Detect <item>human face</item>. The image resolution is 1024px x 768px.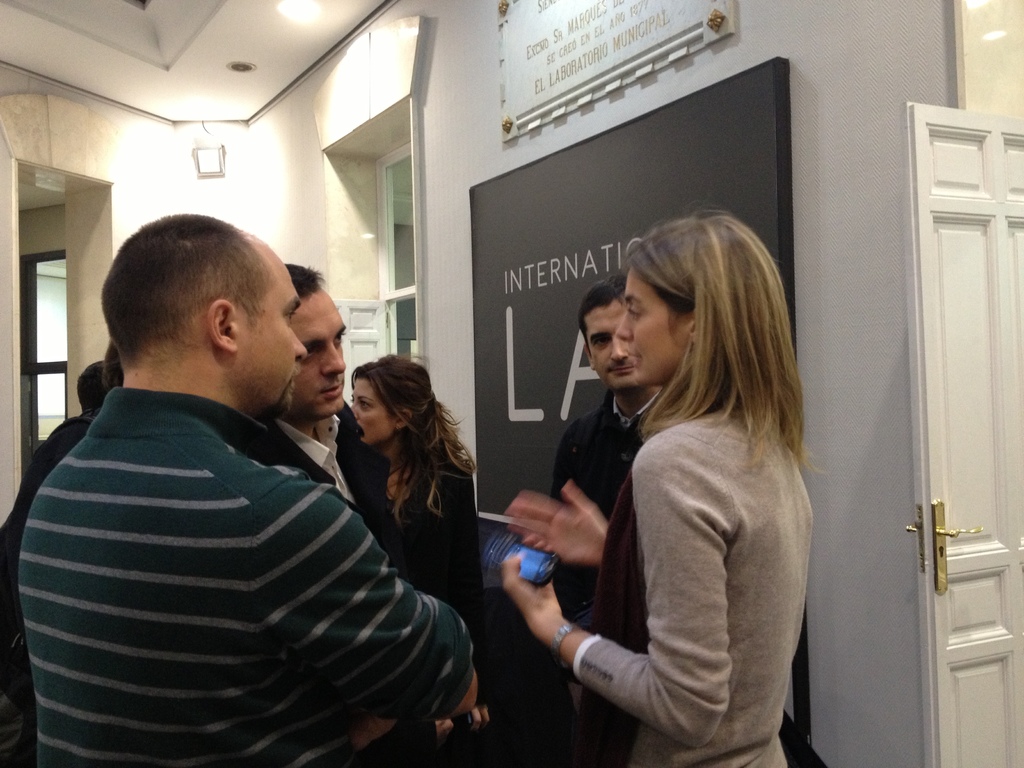
250,248,313,408.
